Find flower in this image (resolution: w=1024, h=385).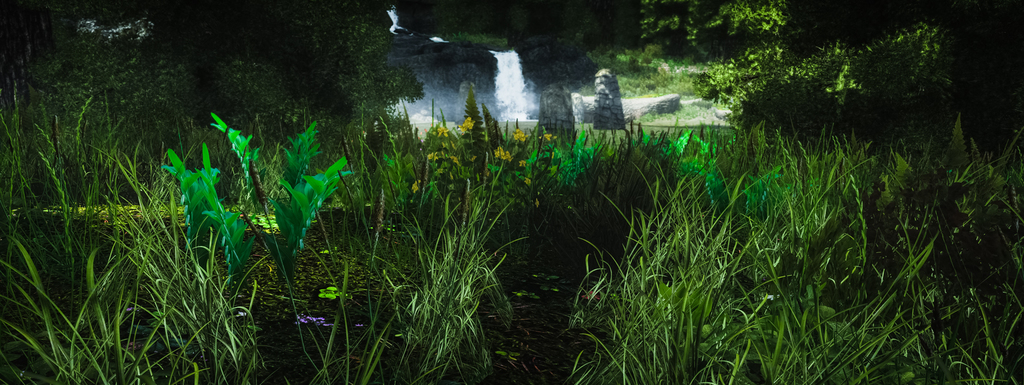
532 197 540 208.
